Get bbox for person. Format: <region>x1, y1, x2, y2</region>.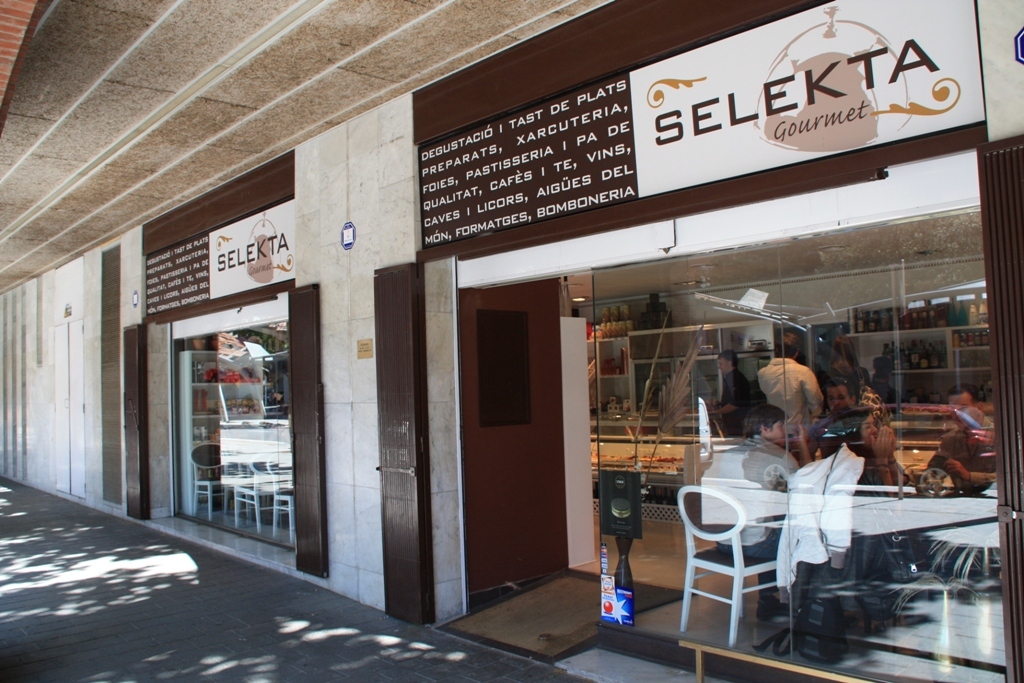
<region>827, 377, 861, 413</region>.
